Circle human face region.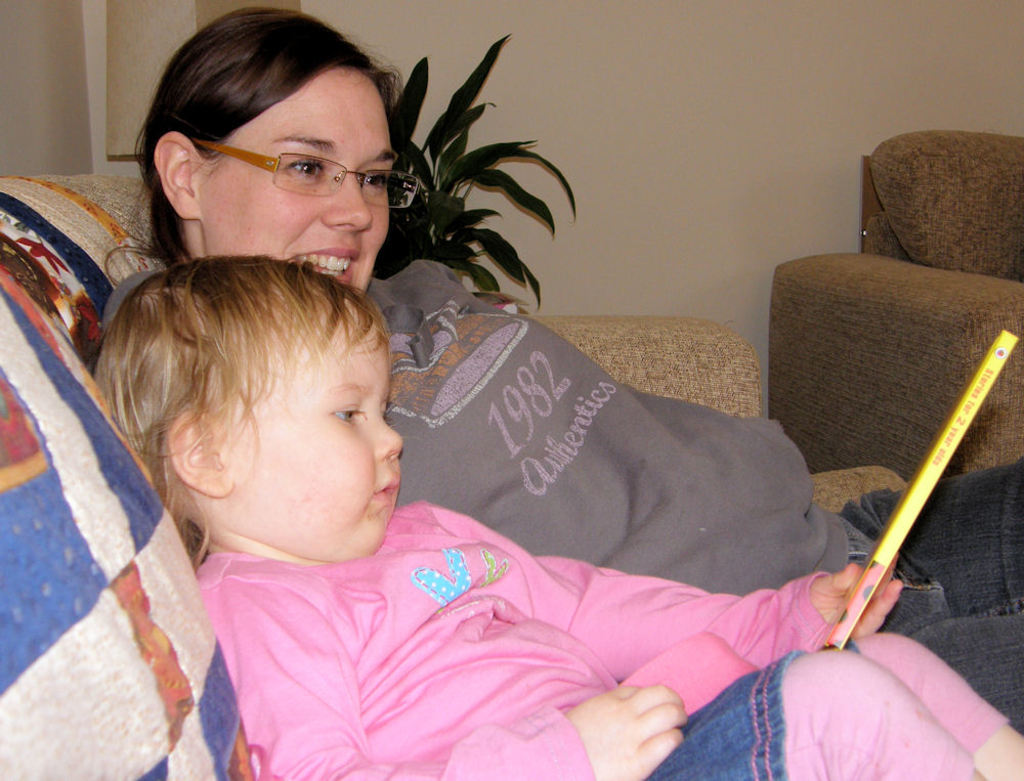
Region: bbox=(197, 70, 397, 297).
